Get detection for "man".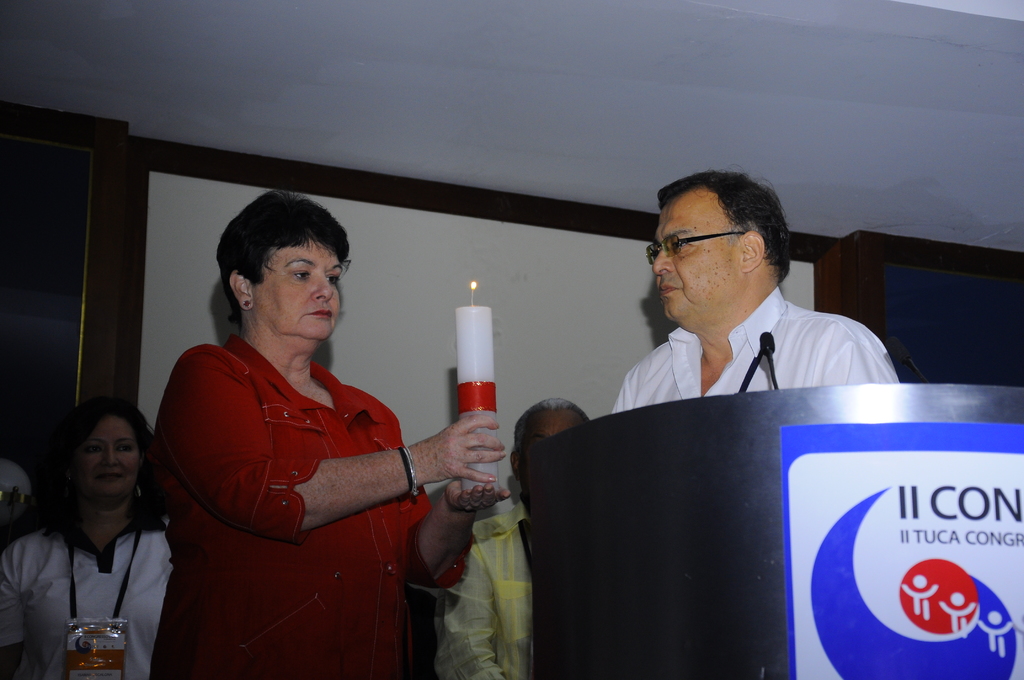
Detection: bbox=[612, 170, 904, 411].
